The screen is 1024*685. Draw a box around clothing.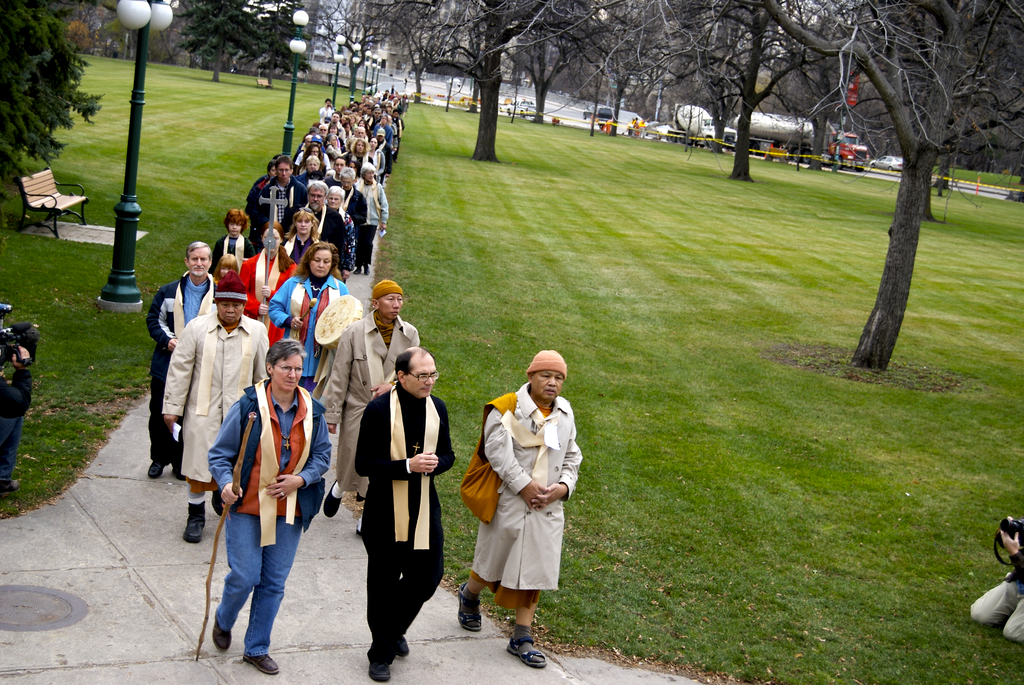
<box>314,206,342,245</box>.
